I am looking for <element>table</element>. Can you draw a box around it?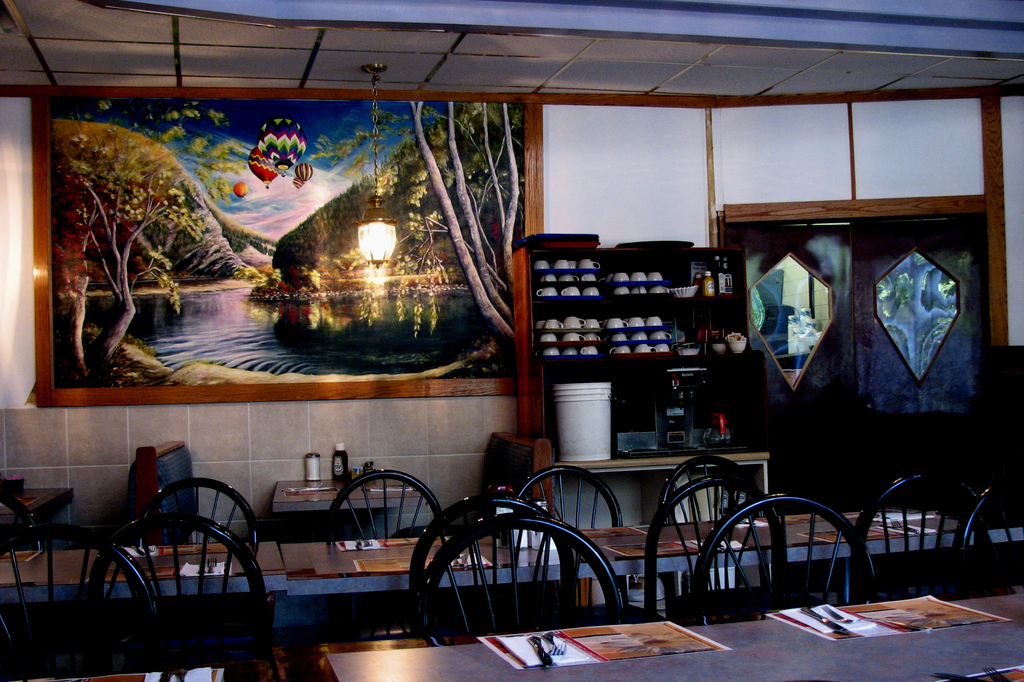
Sure, the bounding box is region(262, 472, 414, 529).
